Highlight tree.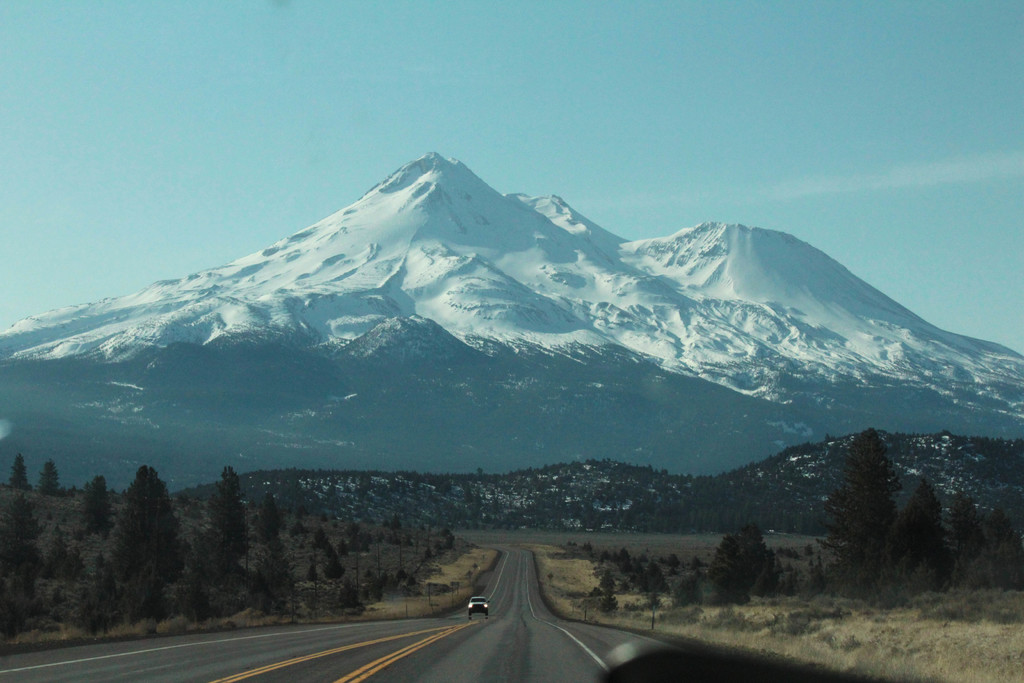
Highlighted region: x1=942, y1=485, x2=985, y2=569.
